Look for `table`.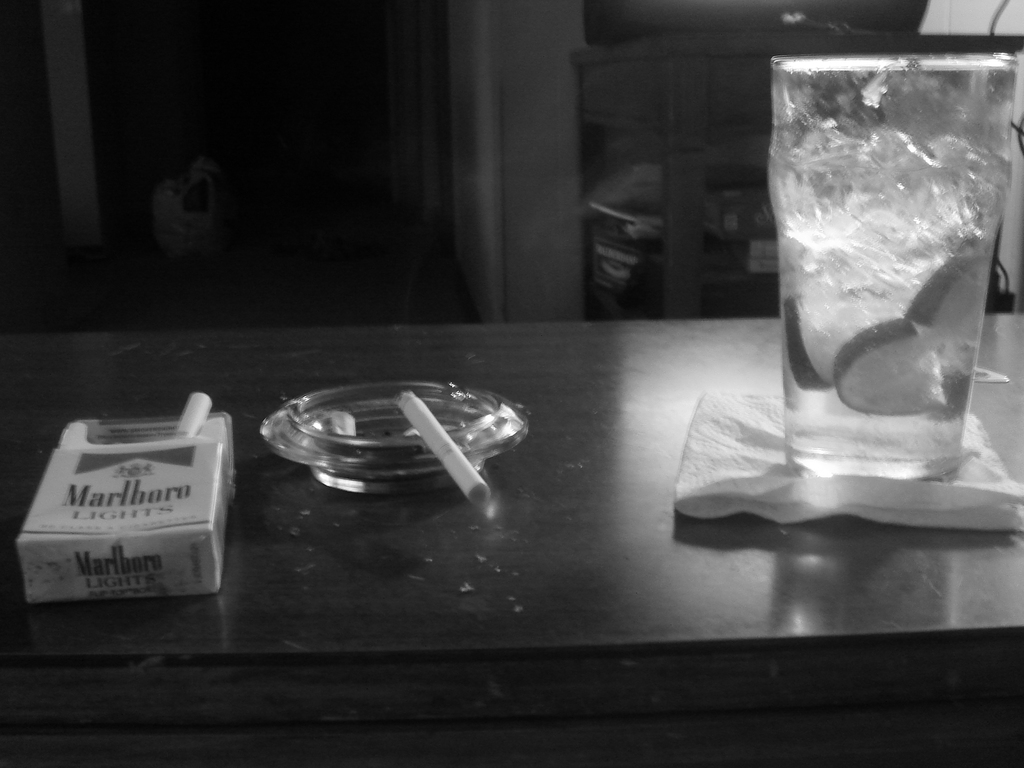
Found: box=[0, 229, 1023, 761].
